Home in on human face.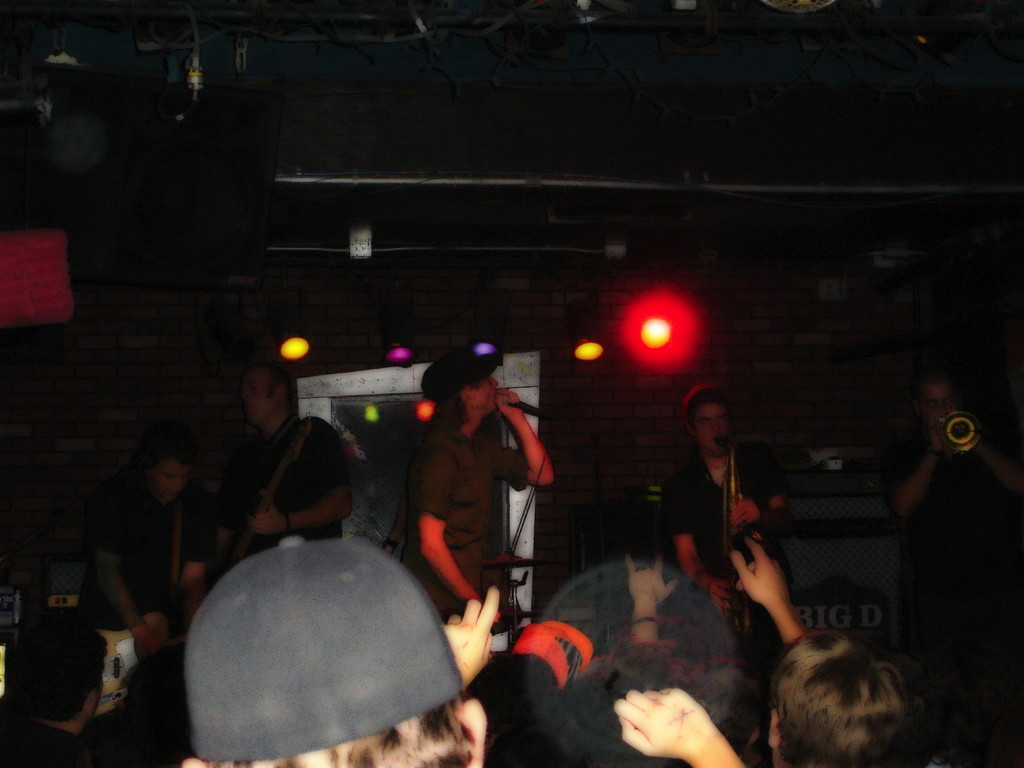
Homed in at {"x1": 470, "y1": 375, "x2": 499, "y2": 412}.
